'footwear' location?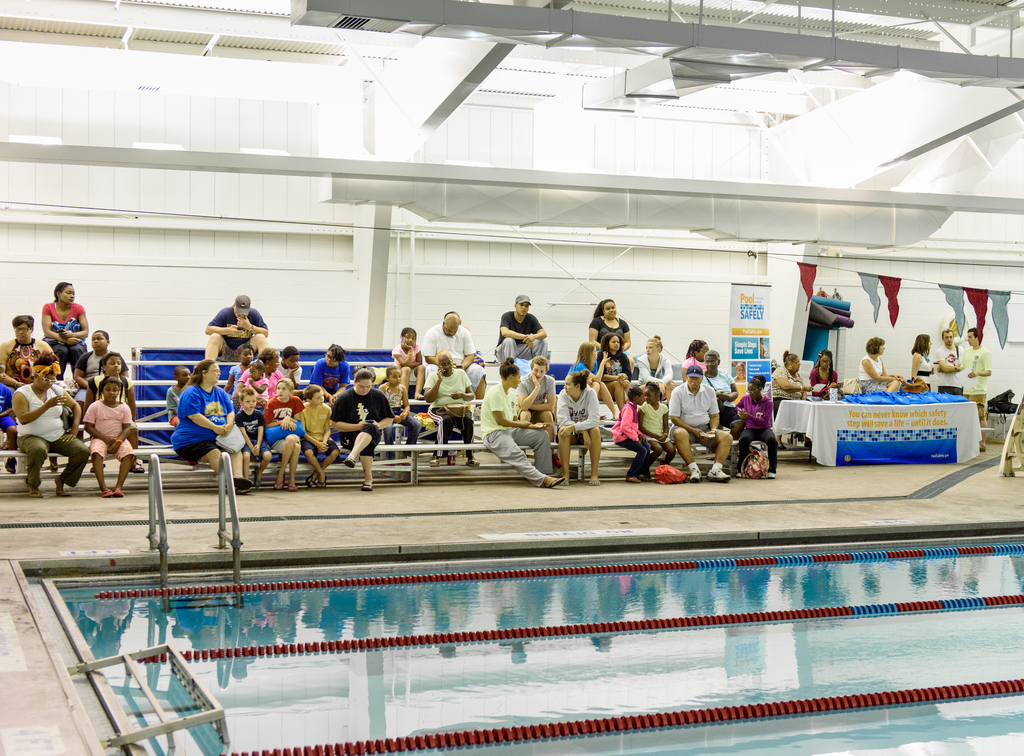
l=316, t=476, r=326, b=488
